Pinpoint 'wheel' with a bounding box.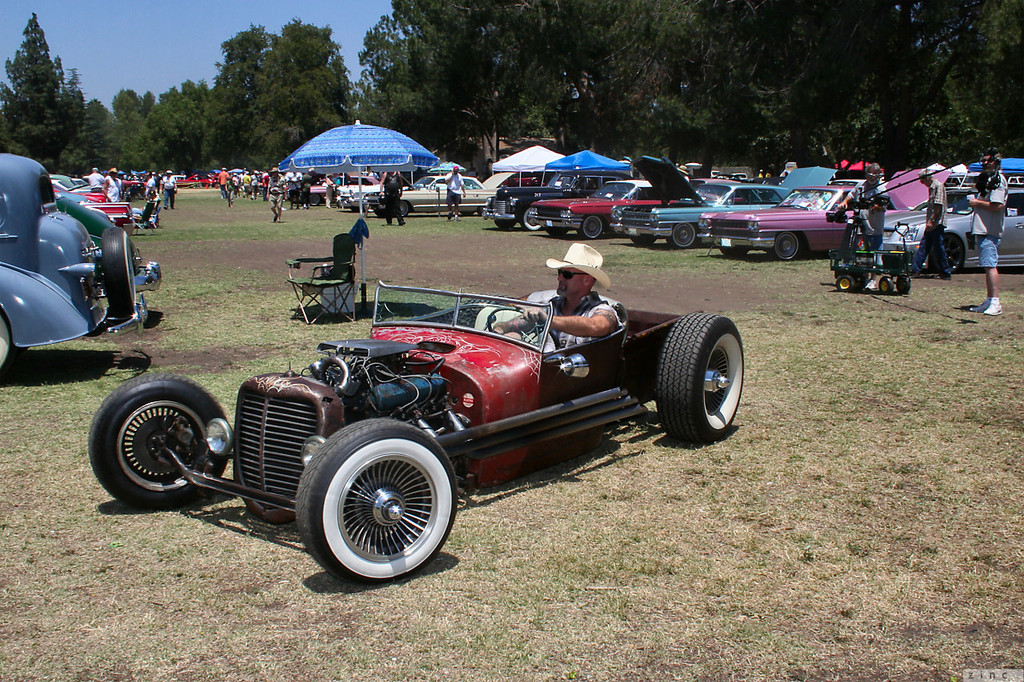
bbox=(304, 436, 462, 583).
